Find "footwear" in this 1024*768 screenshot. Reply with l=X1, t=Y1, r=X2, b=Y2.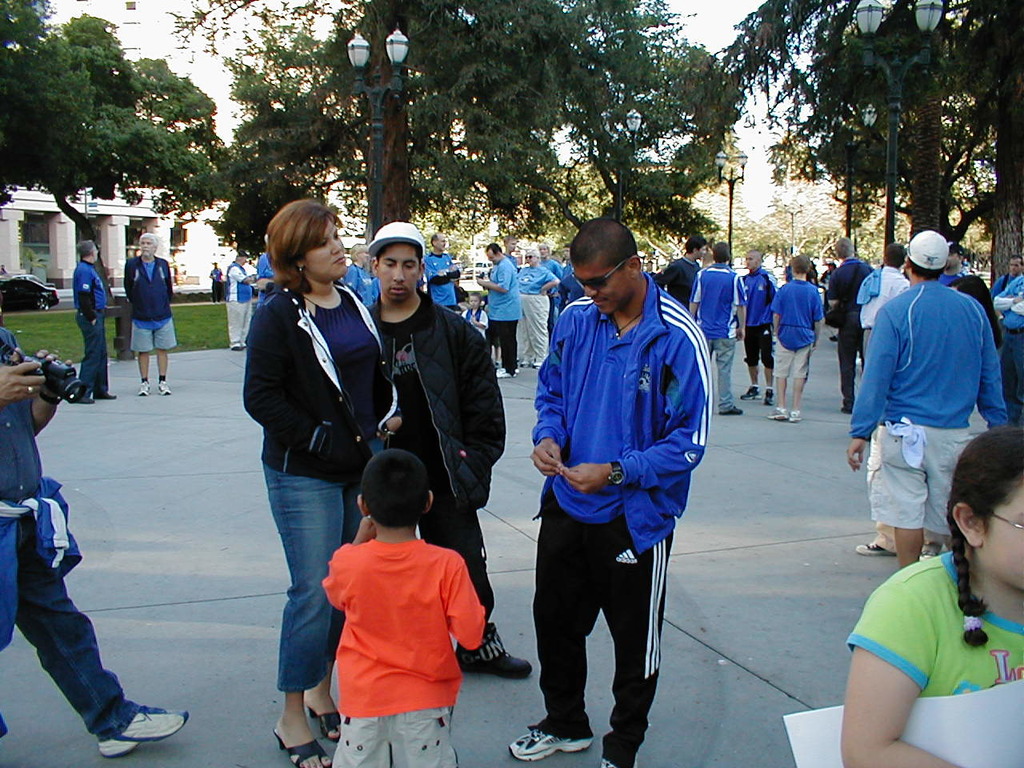
l=273, t=730, r=326, b=767.
